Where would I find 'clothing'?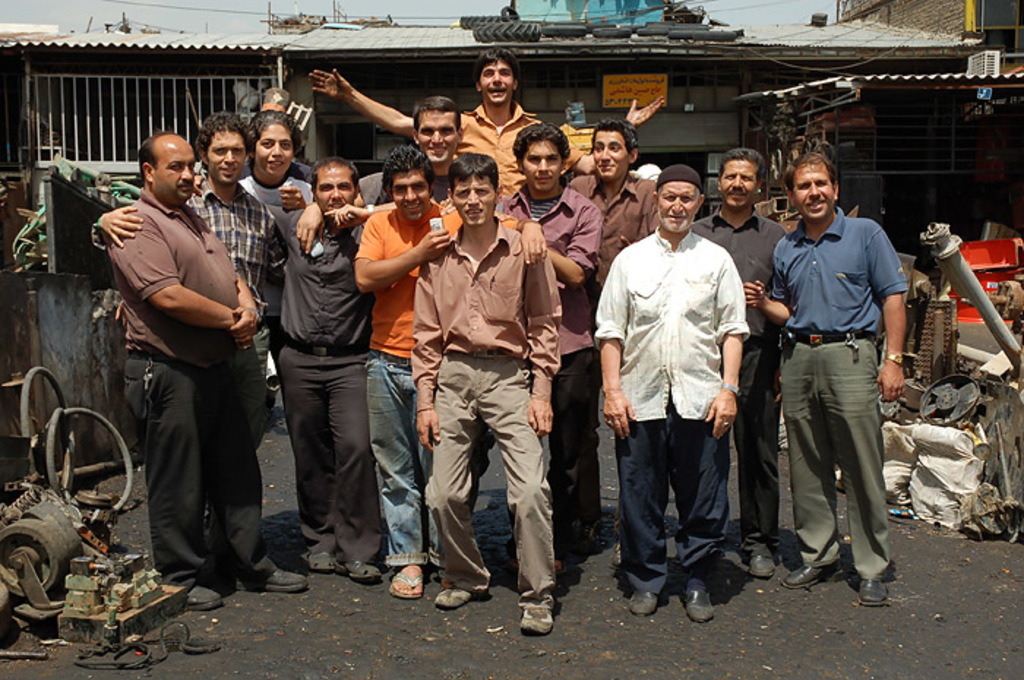
At [772, 205, 901, 554].
